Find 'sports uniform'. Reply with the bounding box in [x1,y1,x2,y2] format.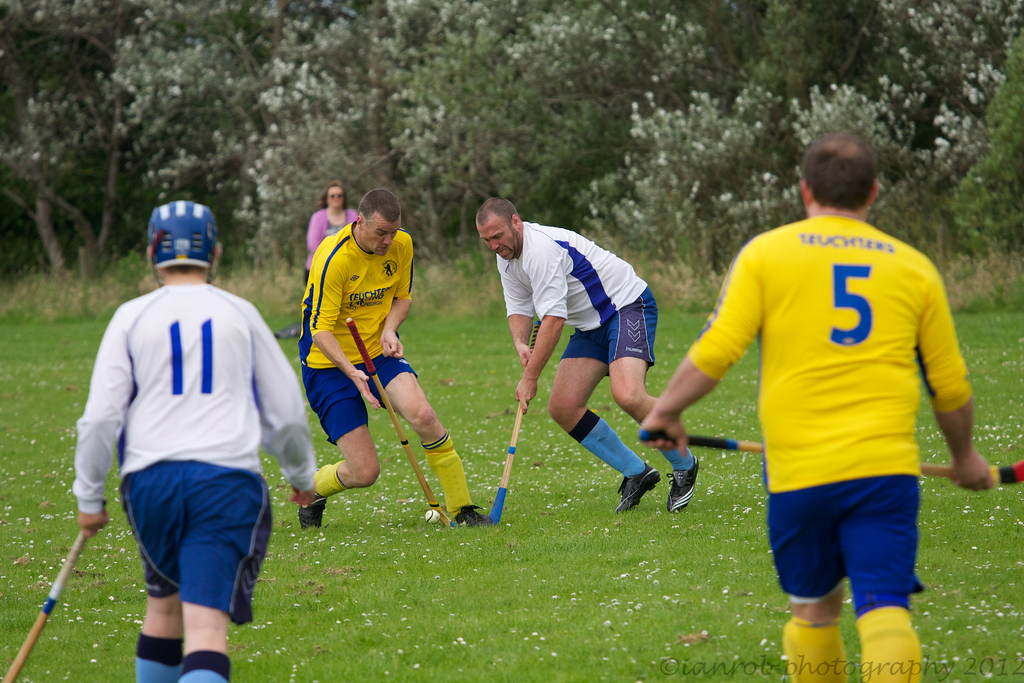
[489,219,652,371].
